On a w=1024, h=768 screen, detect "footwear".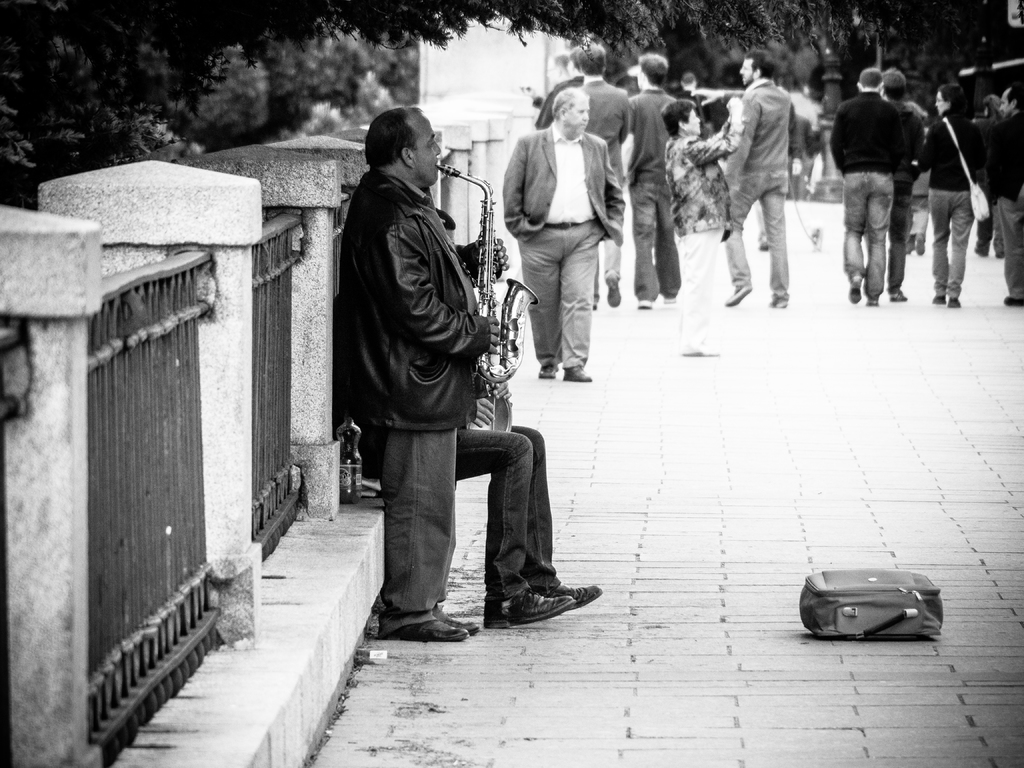
(left=768, top=297, right=788, bottom=306).
